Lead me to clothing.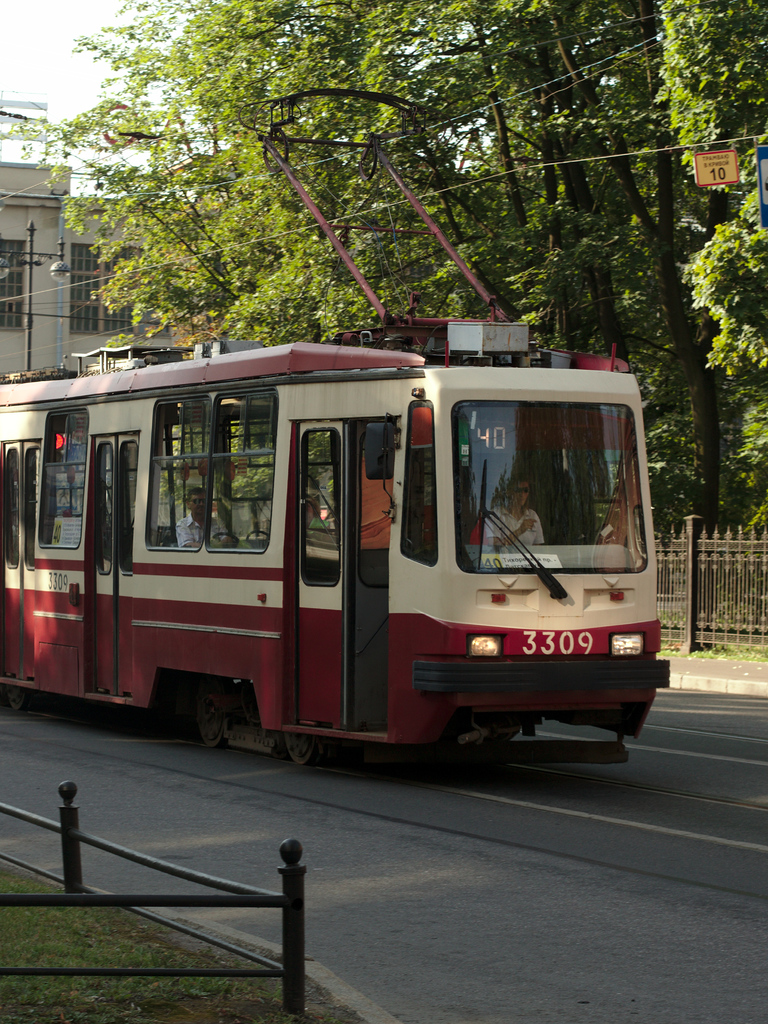
Lead to l=175, t=513, r=231, b=548.
